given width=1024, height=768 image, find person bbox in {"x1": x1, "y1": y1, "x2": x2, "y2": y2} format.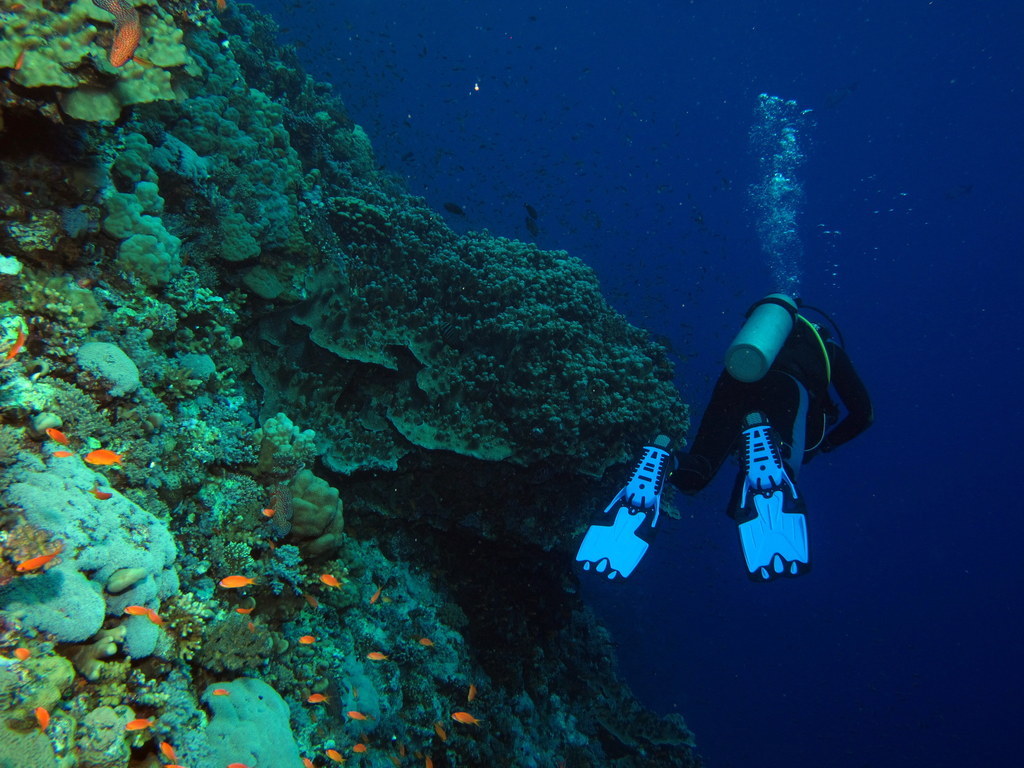
{"x1": 603, "y1": 278, "x2": 864, "y2": 642}.
